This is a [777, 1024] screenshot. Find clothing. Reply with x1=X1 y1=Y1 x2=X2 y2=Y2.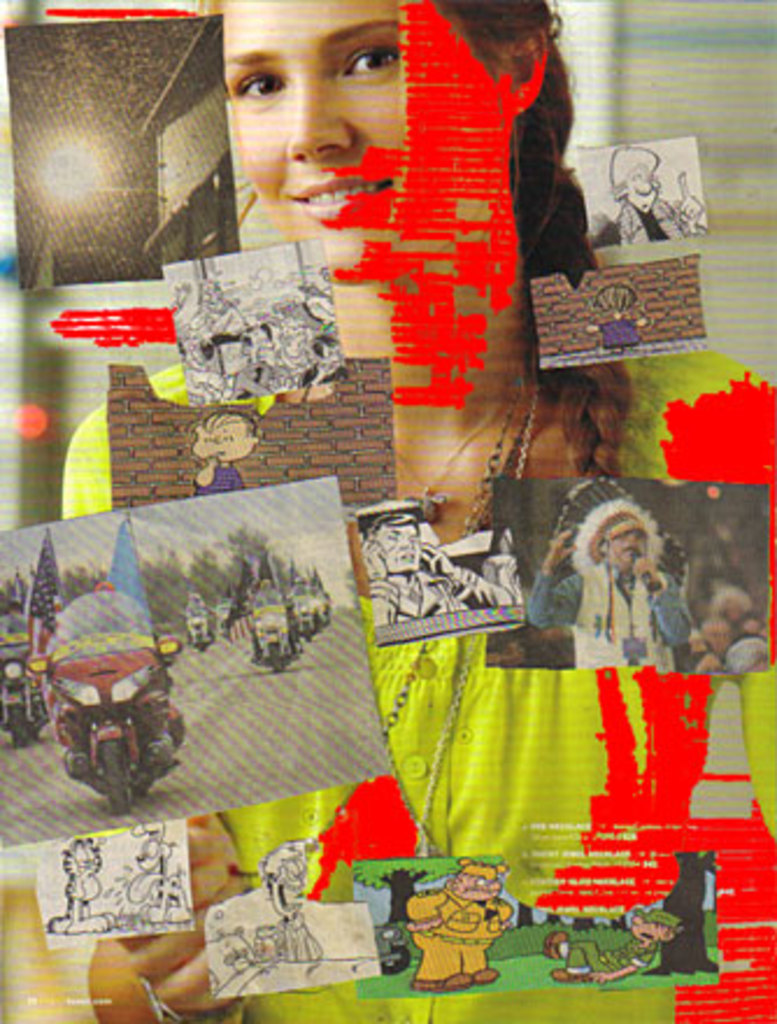
x1=565 y1=936 x2=658 y2=982.
